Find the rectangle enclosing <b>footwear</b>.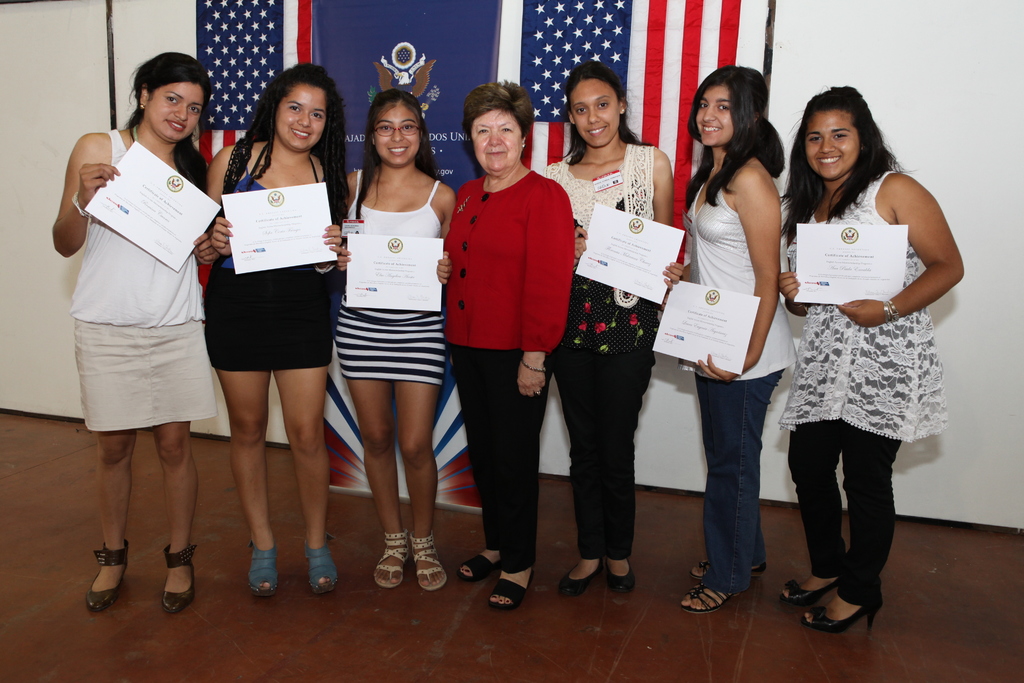
(left=380, top=532, right=413, bottom=591).
